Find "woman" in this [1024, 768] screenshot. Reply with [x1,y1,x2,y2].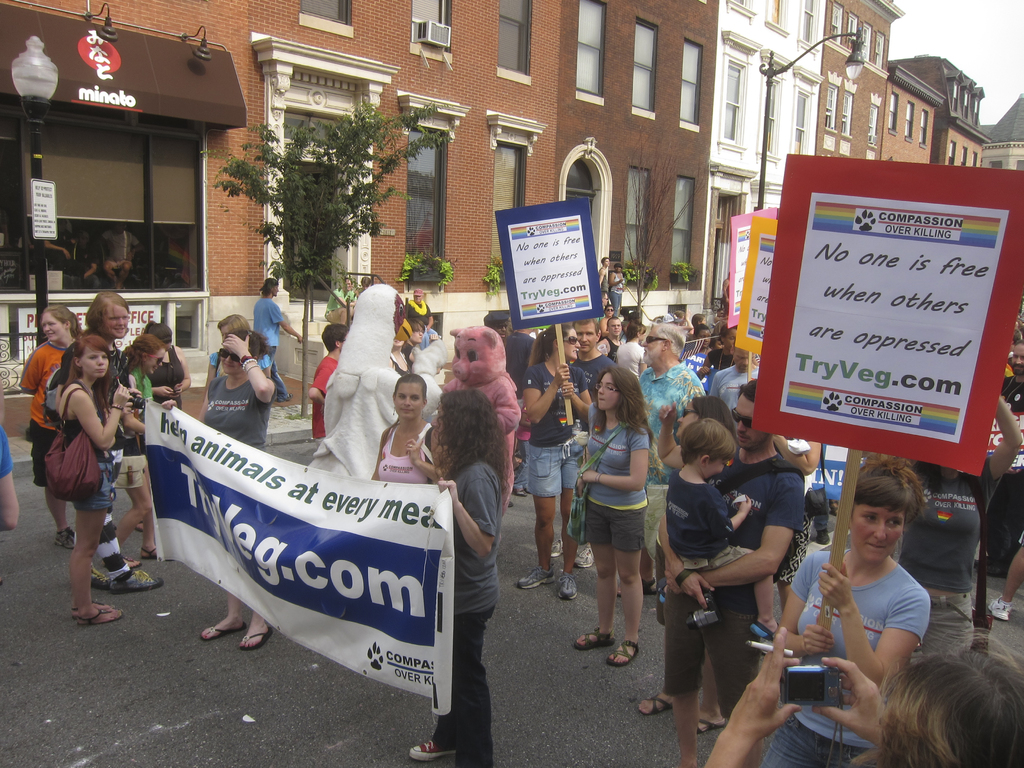
[22,304,83,554].
